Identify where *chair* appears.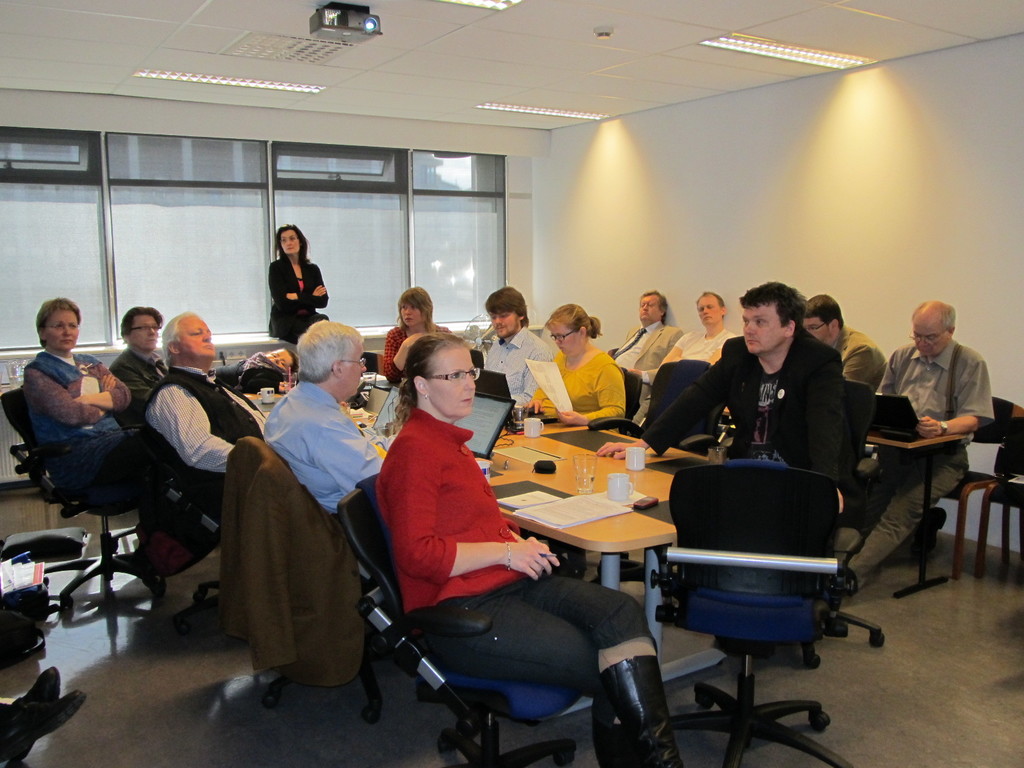
Appears at select_region(0, 388, 175, 619).
